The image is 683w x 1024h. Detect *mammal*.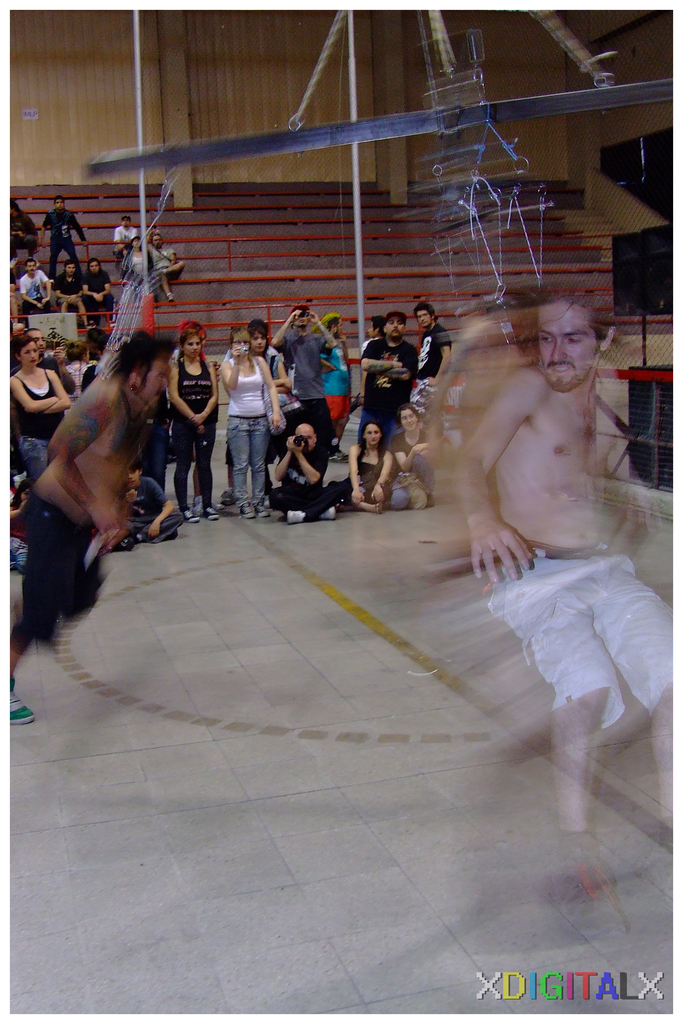
Detection: <bbox>249, 325, 291, 393</bbox>.
